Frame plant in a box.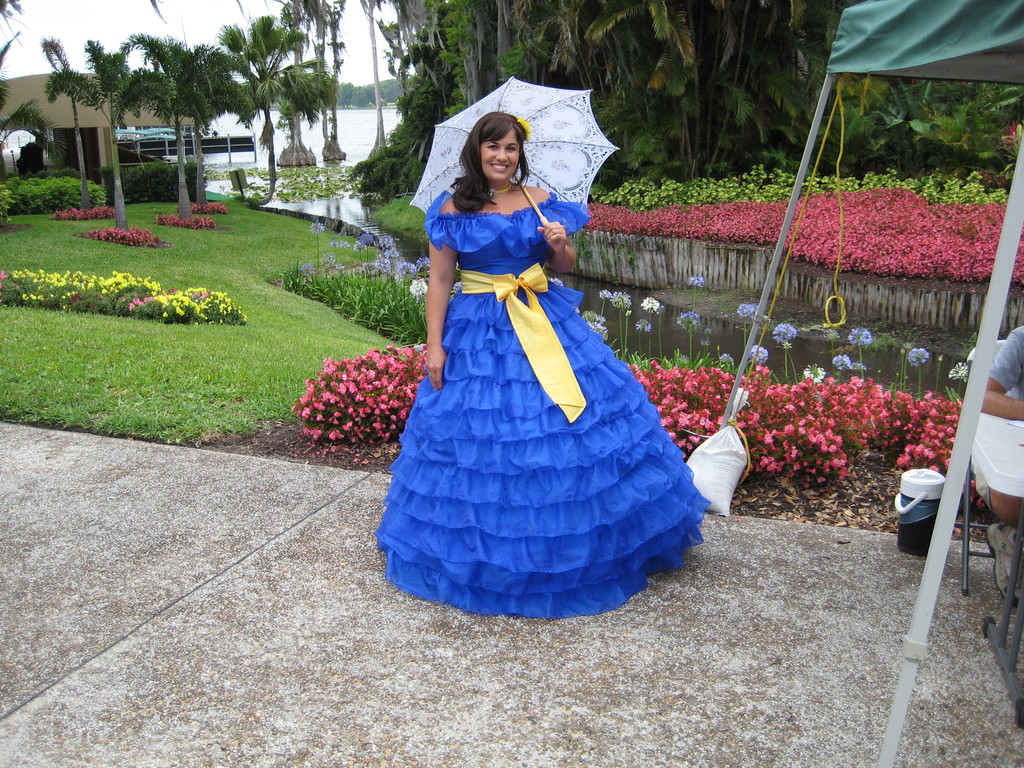
l=120, t=154, r=202, b=188.
